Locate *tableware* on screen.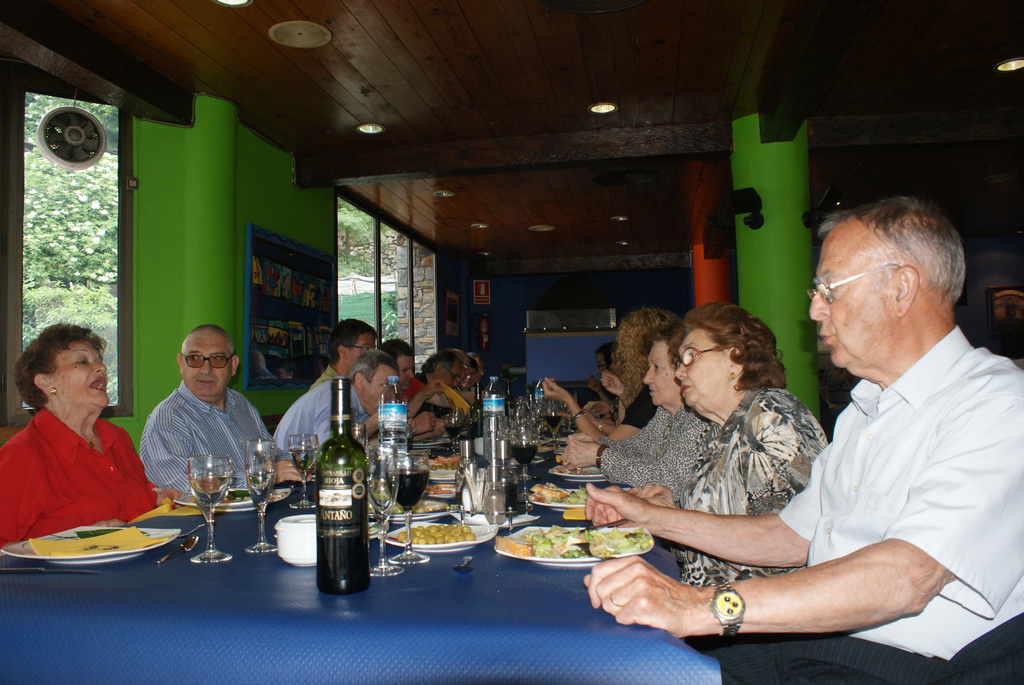
On screen at x1=360, y1=522, x2=390, y2=544.
